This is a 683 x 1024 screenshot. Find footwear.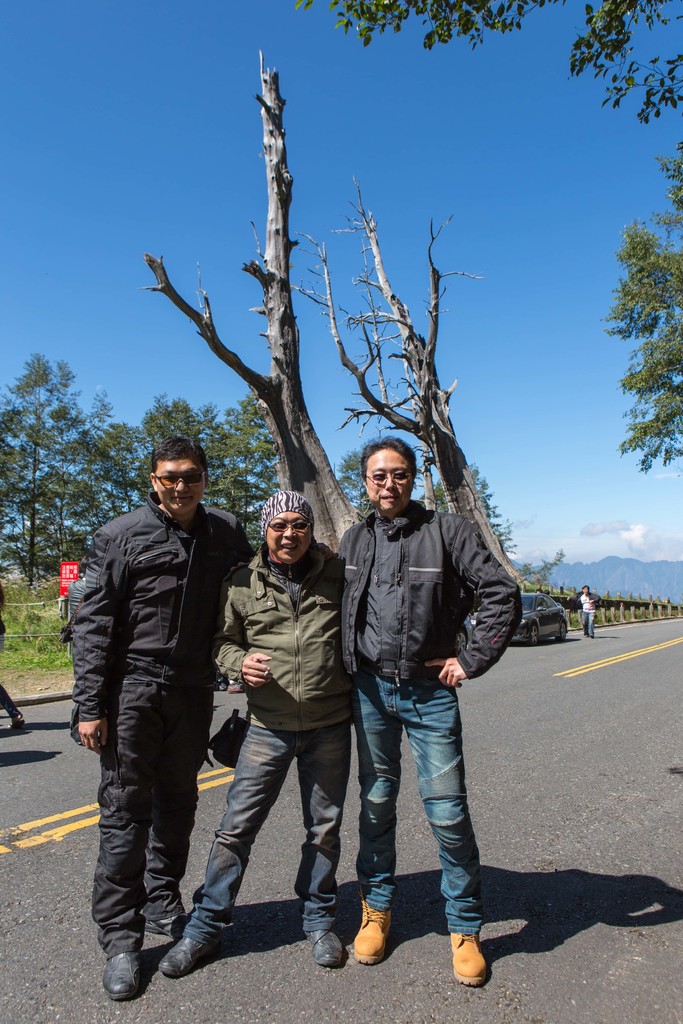
Bounding box: bbox(299, 935, 342, 966).
